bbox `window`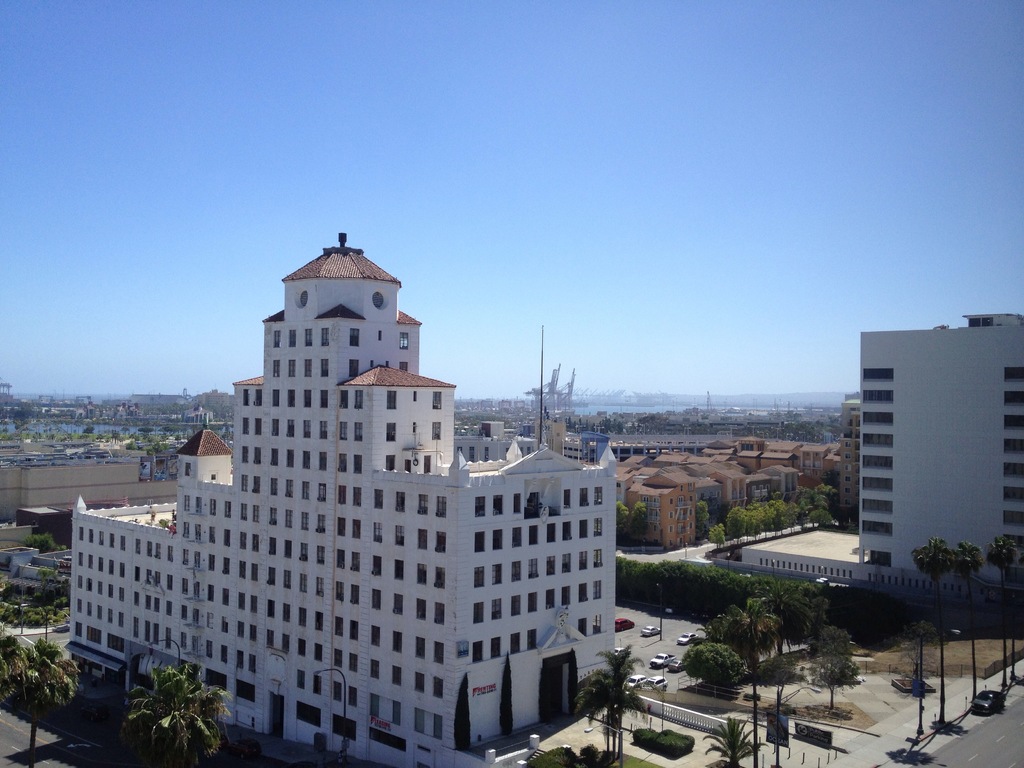
[left=209, top=498, right=216, bottom=515]
